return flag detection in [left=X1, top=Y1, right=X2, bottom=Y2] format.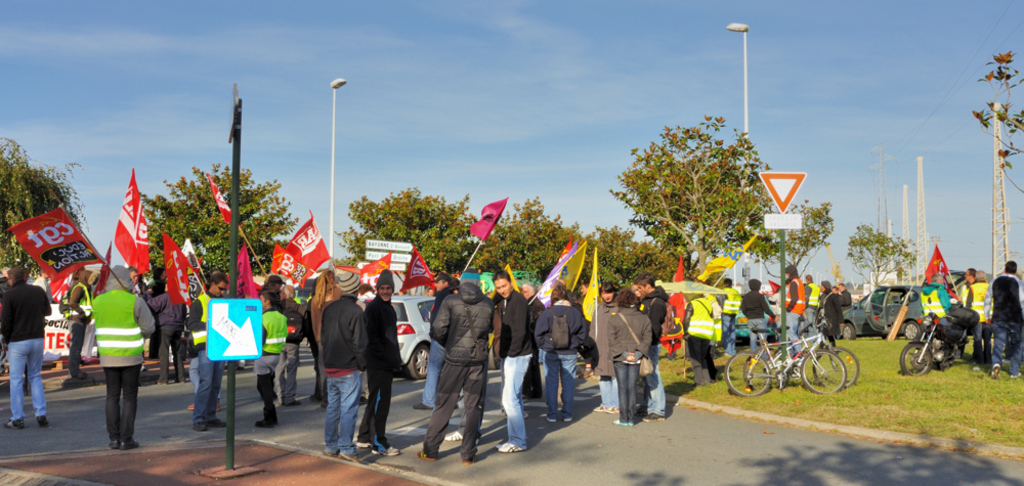
[left=271, top=245, right=317, bottom=289].
